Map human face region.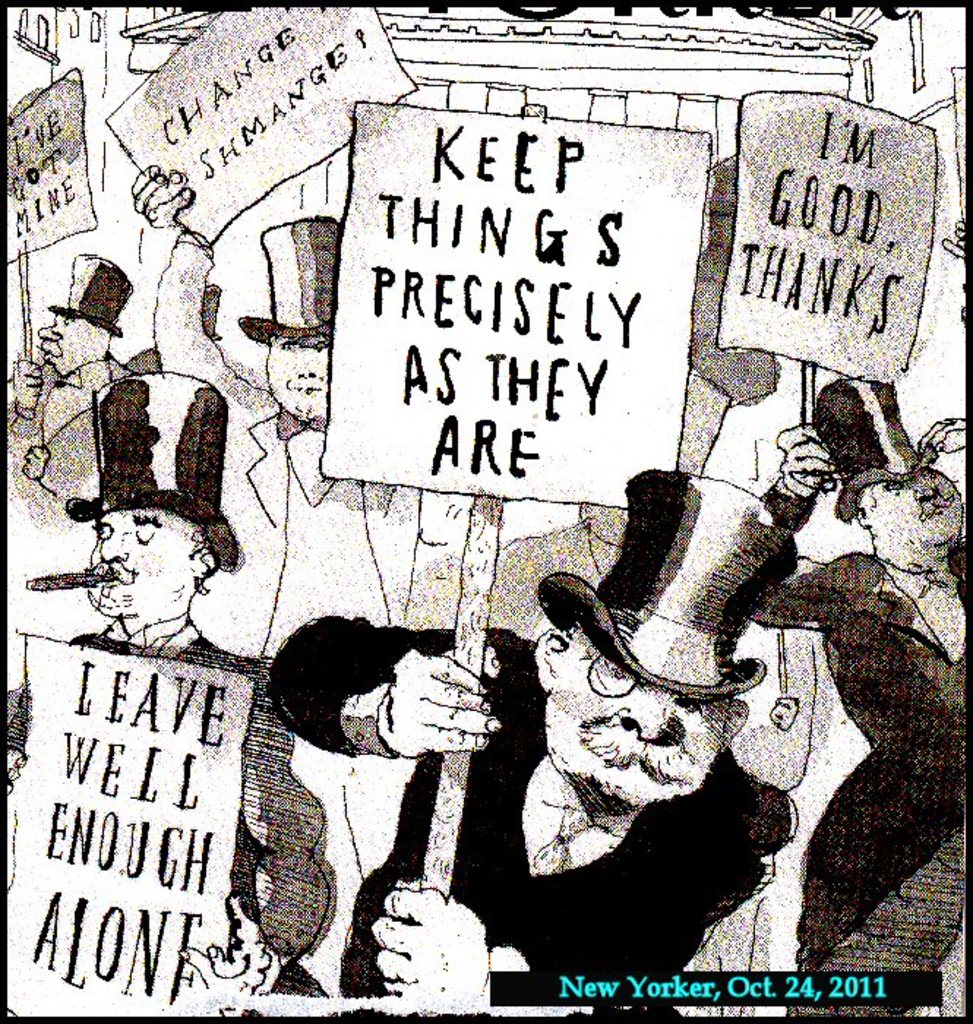
Mapped to BBox(91, 496, 200, 620).
